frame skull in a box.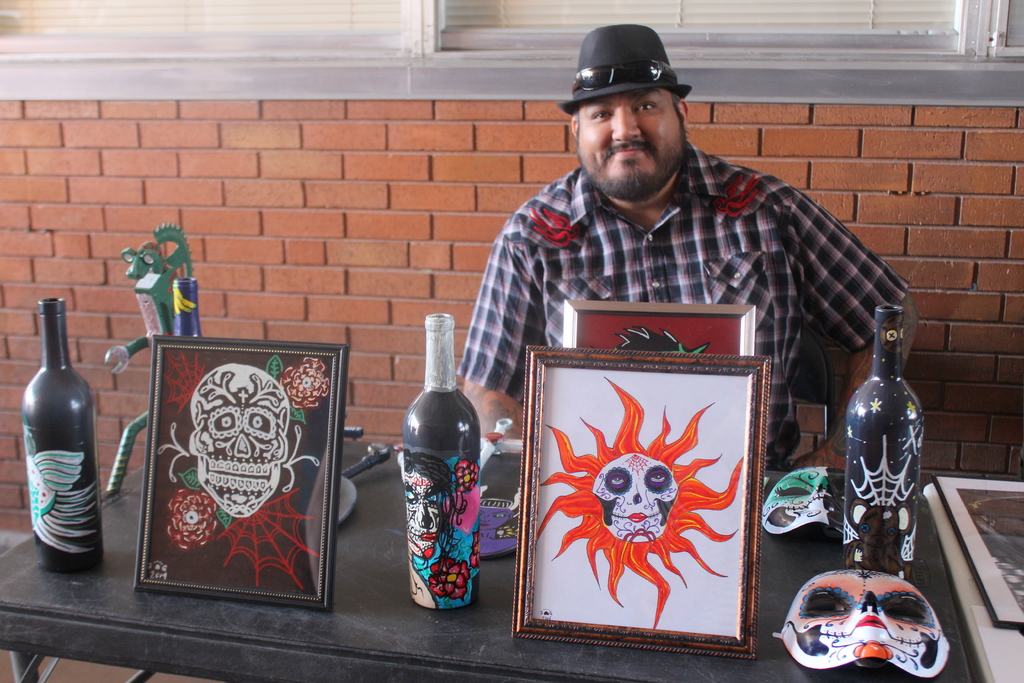
(left=587, top=455, right=680, bottom=548).
